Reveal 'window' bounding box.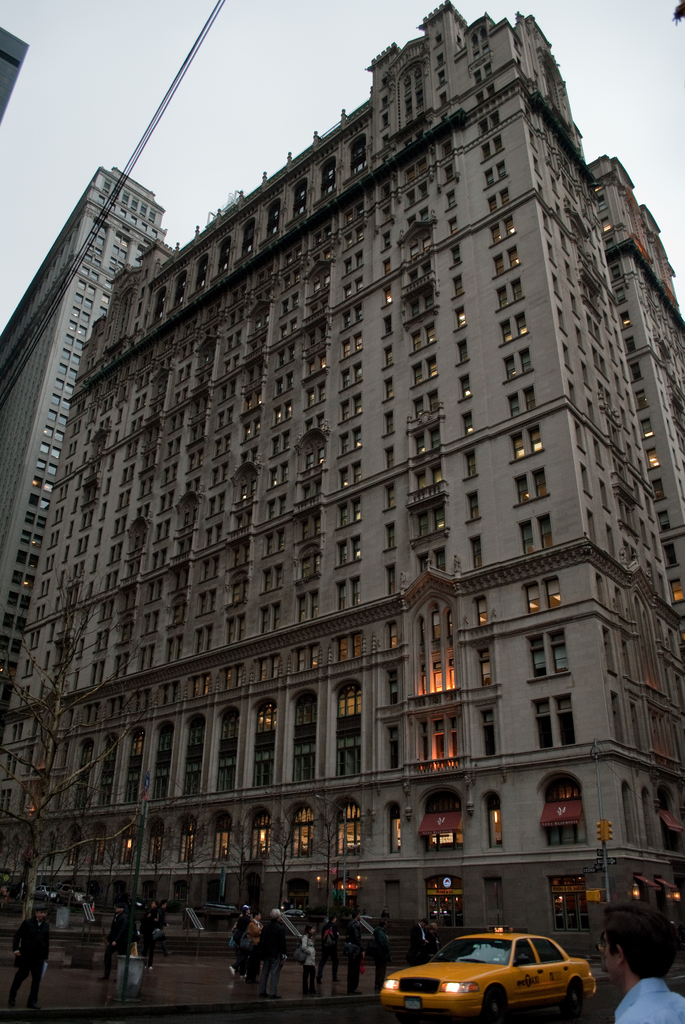
Revealed: {"x1": 332, "y1": 799, "x2": 367, "y2": 856}.
